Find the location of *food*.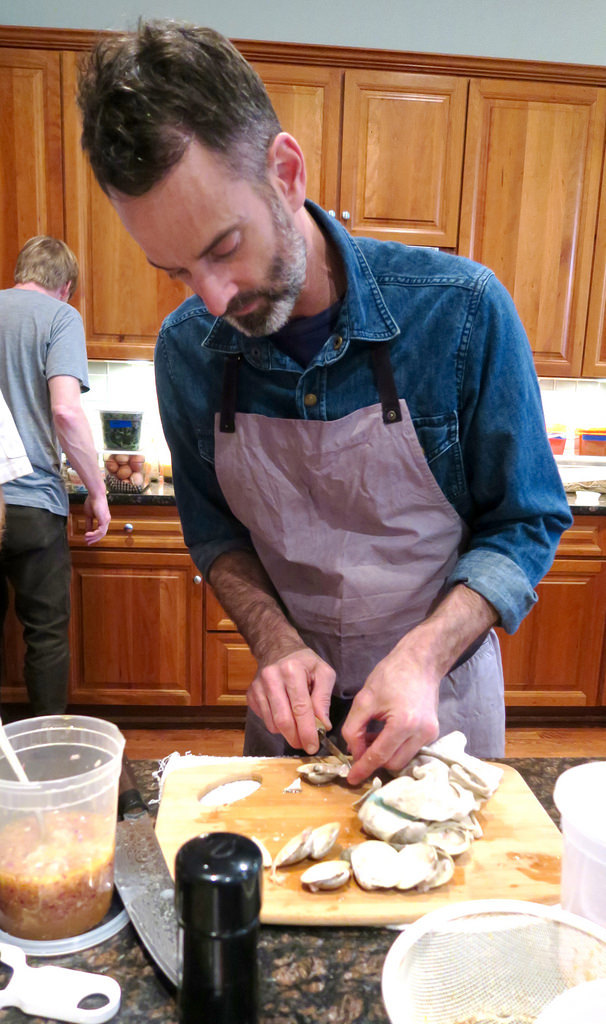
Location: 277/779/299/793.
